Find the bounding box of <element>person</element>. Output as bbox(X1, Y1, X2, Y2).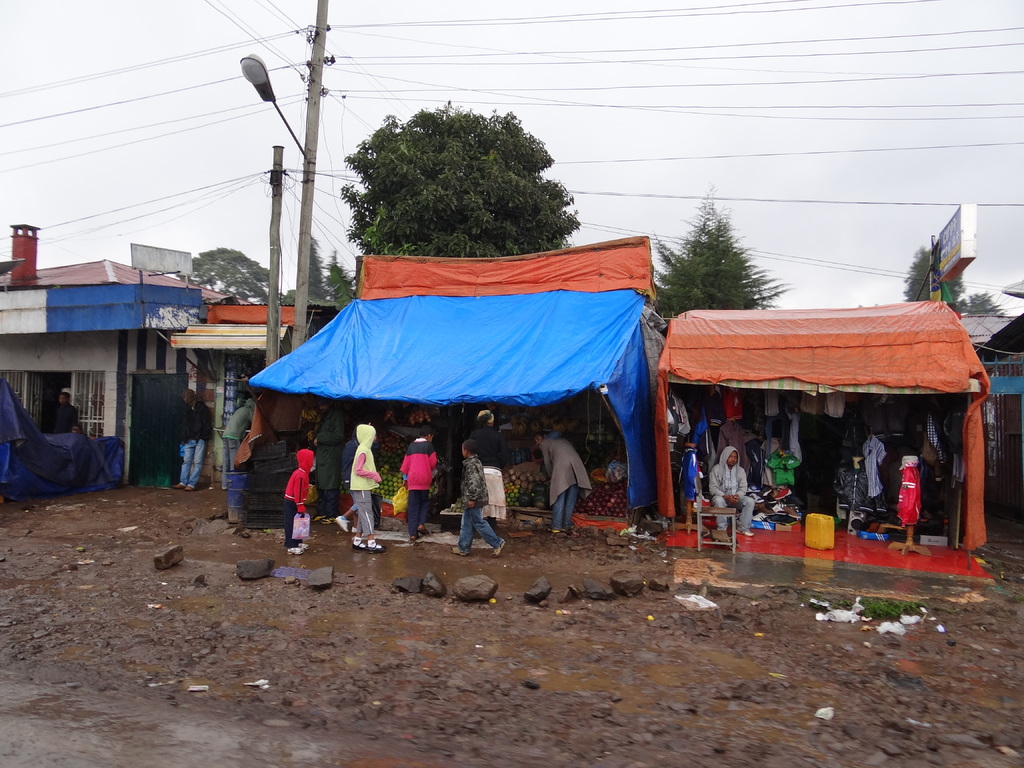
bbox(451, 435, 505, 561).
